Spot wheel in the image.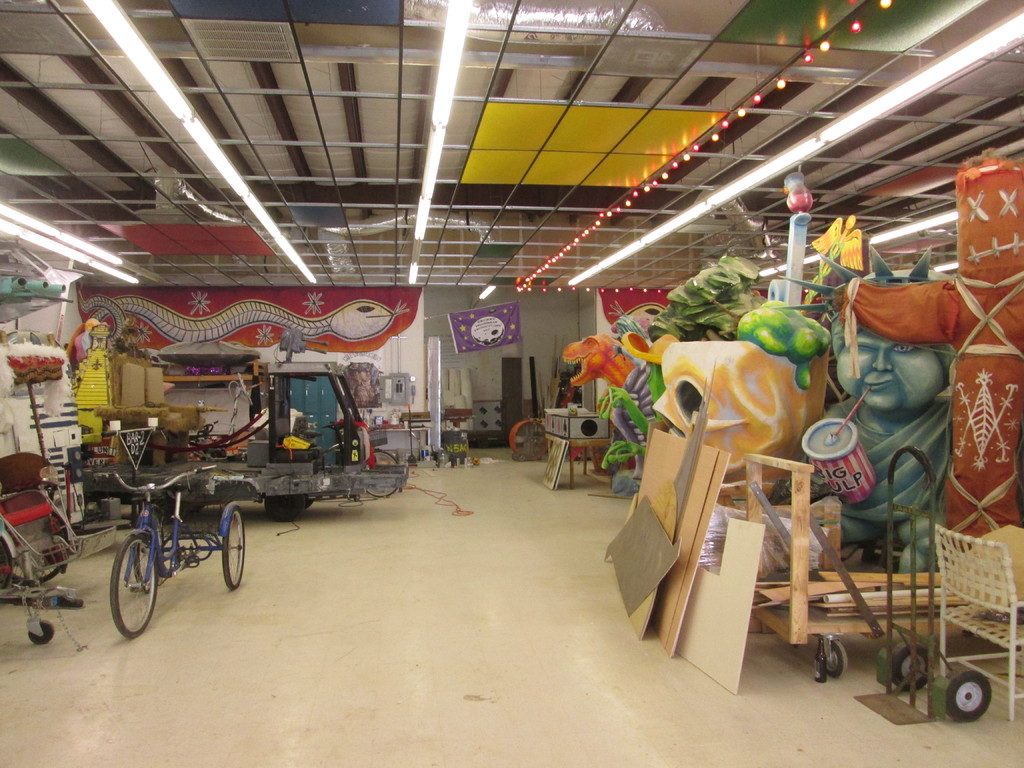
wheel found at BBox(112, 525, 164, 643).
